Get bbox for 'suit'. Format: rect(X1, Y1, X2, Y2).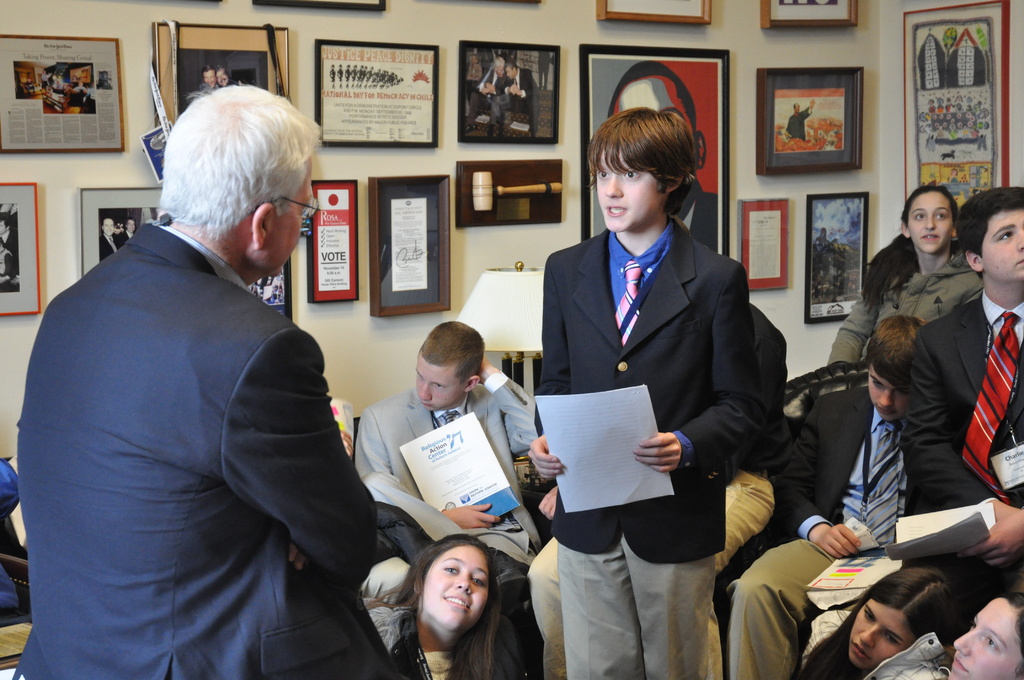
rect(894, 291, 1023, 576).
